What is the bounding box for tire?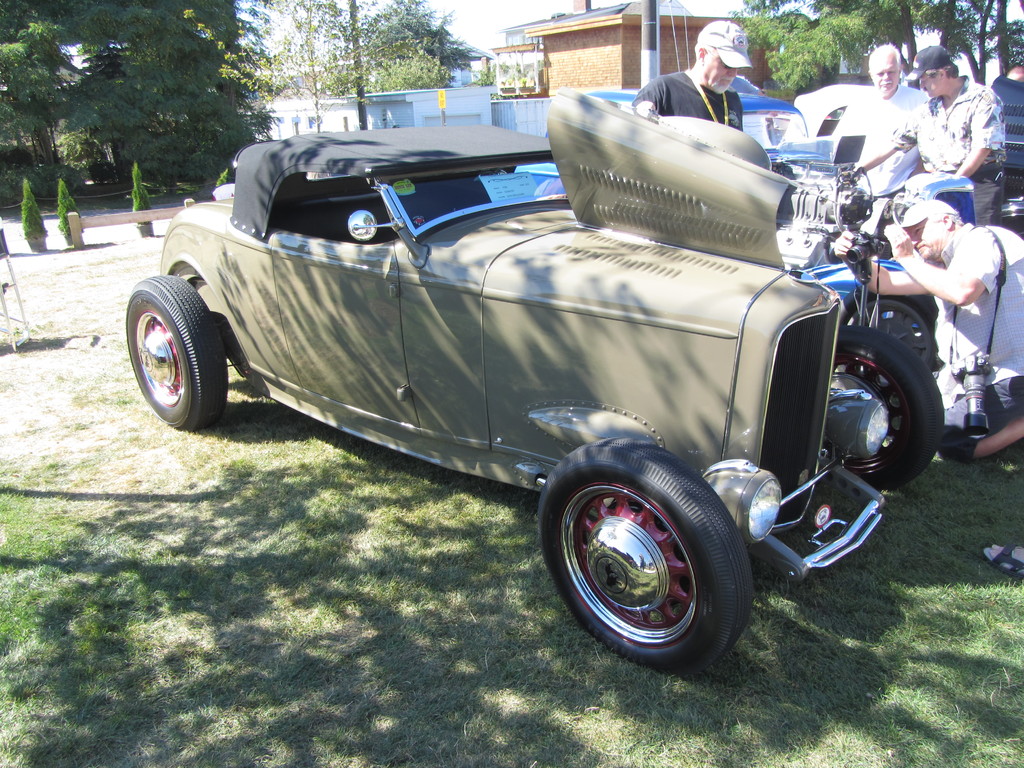
l=537, t=436, r=753, b=676.
